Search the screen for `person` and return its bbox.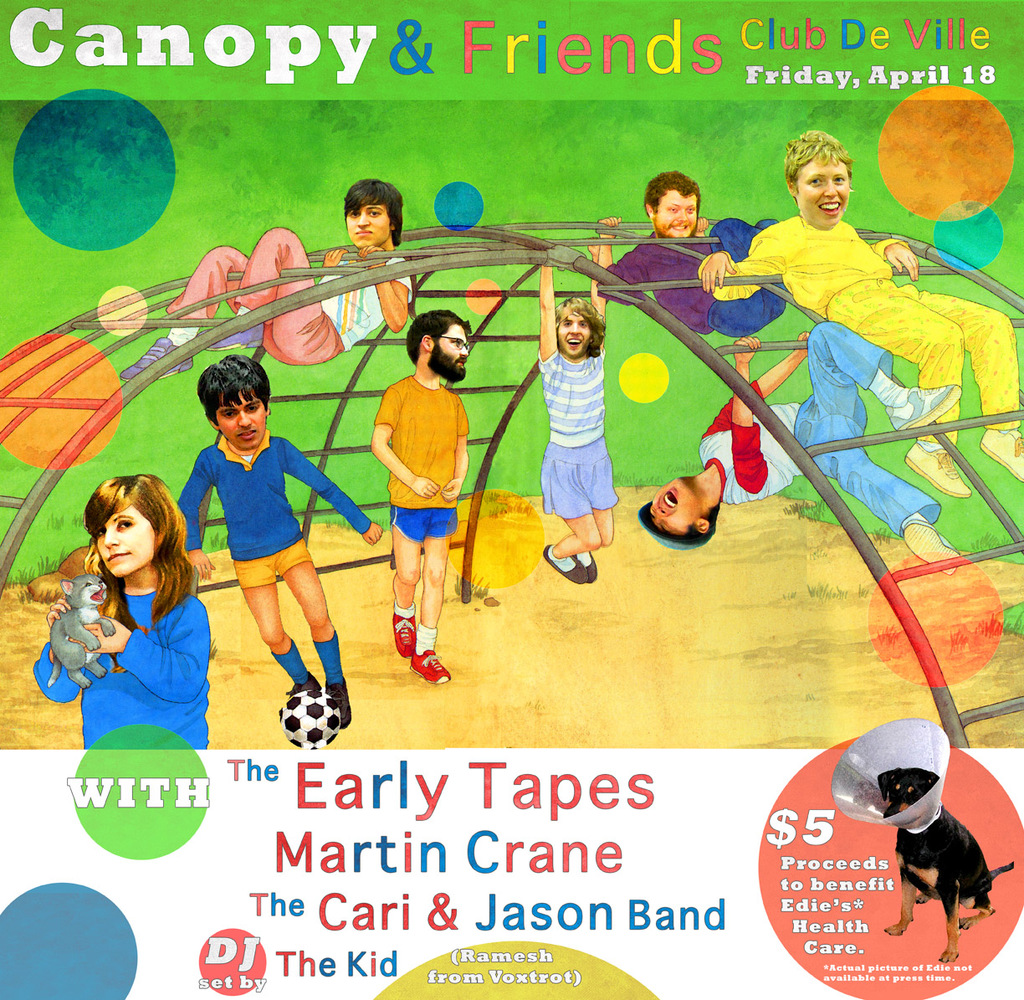
Found: bbox(108, 169, 425, 387).
